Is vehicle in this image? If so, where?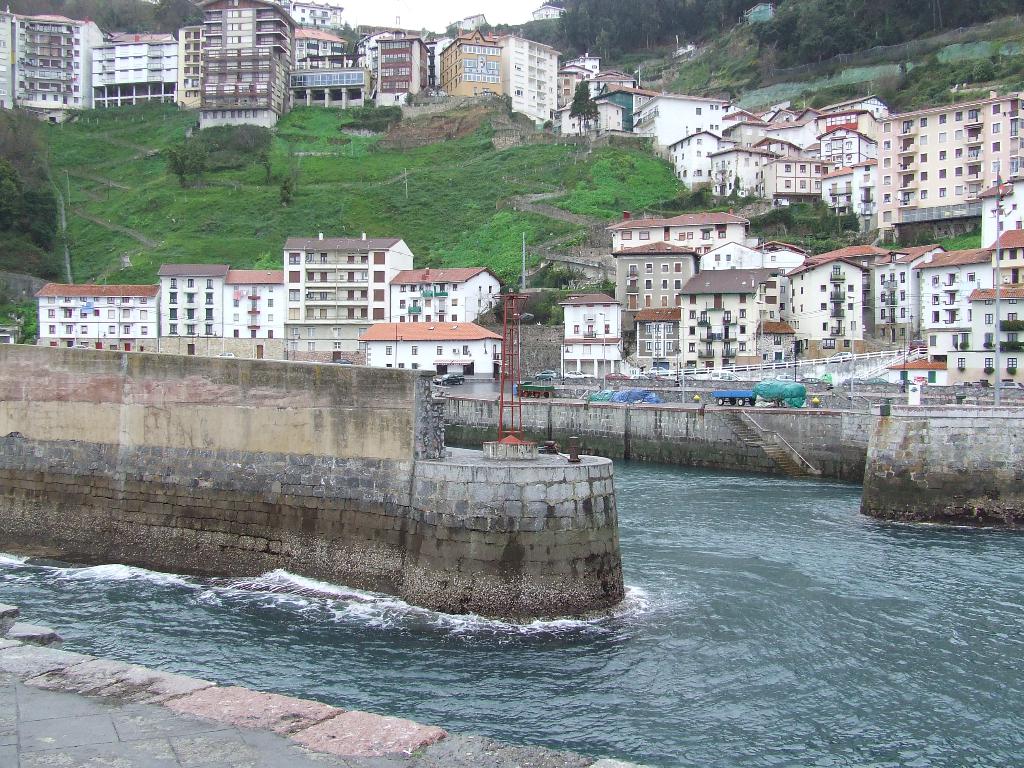
Yes, at pyautogui.locateOnScreen(906, 335, 927, 351).
